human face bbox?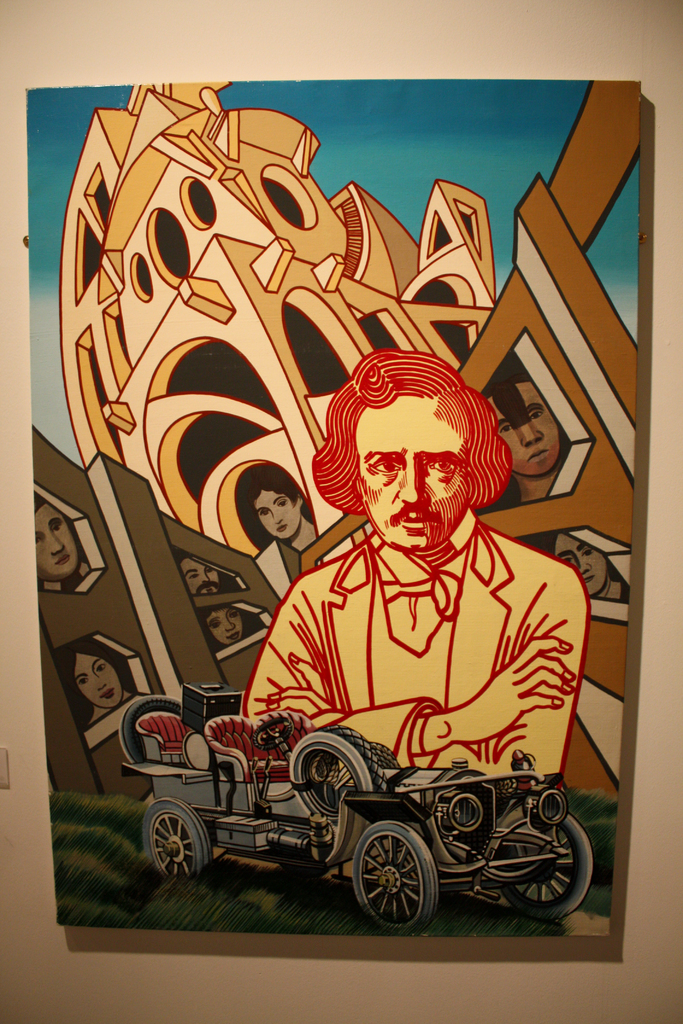
<bbox>360, 391, 465, 548</bbox>
